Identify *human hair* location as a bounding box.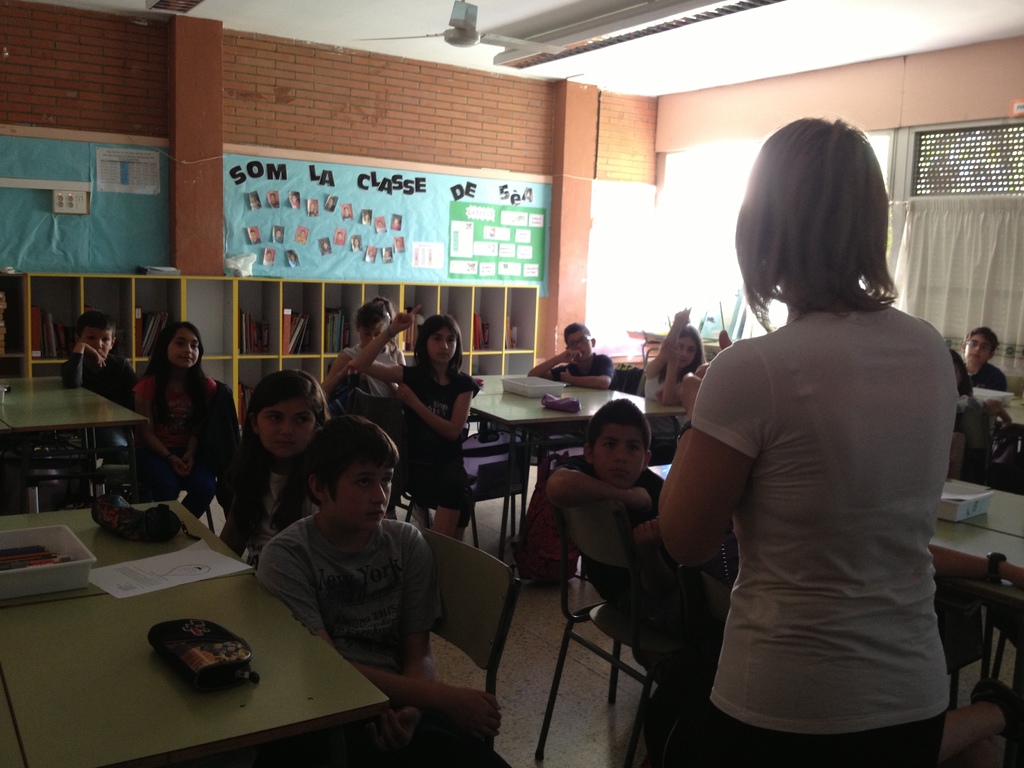
rect(655, 326, 706, 381).
